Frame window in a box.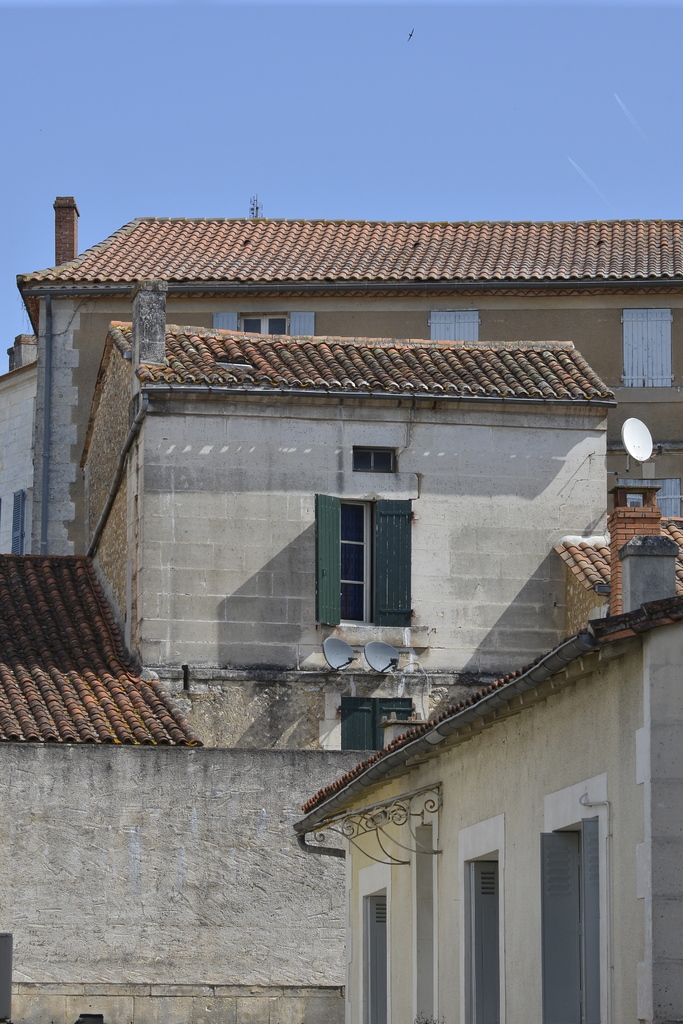
(x1=242, y1=312, x2=286, y2=333).
